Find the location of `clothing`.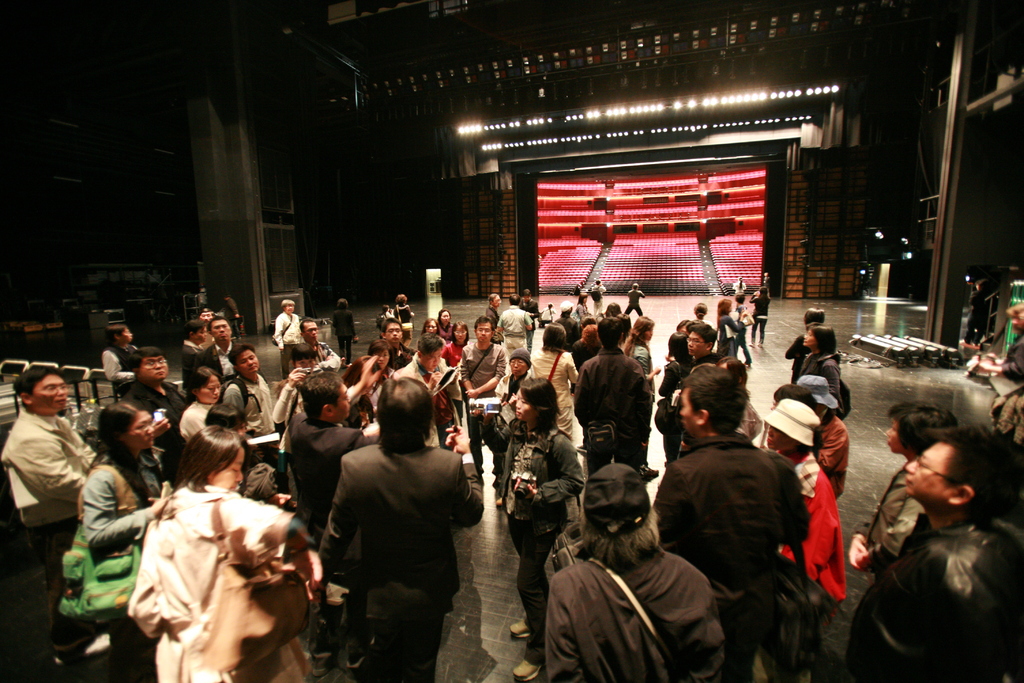
Location: [x1=136, y1=478, x2=313, y2=682].
